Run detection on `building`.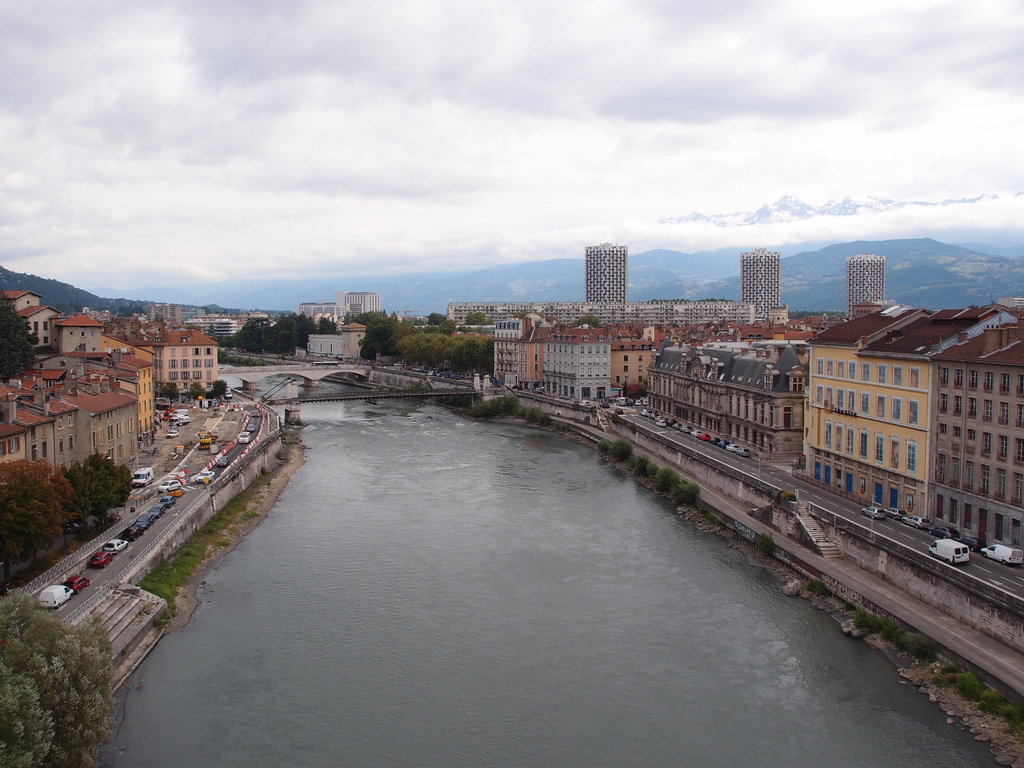
Result: box(493, 331, 614, 401).
